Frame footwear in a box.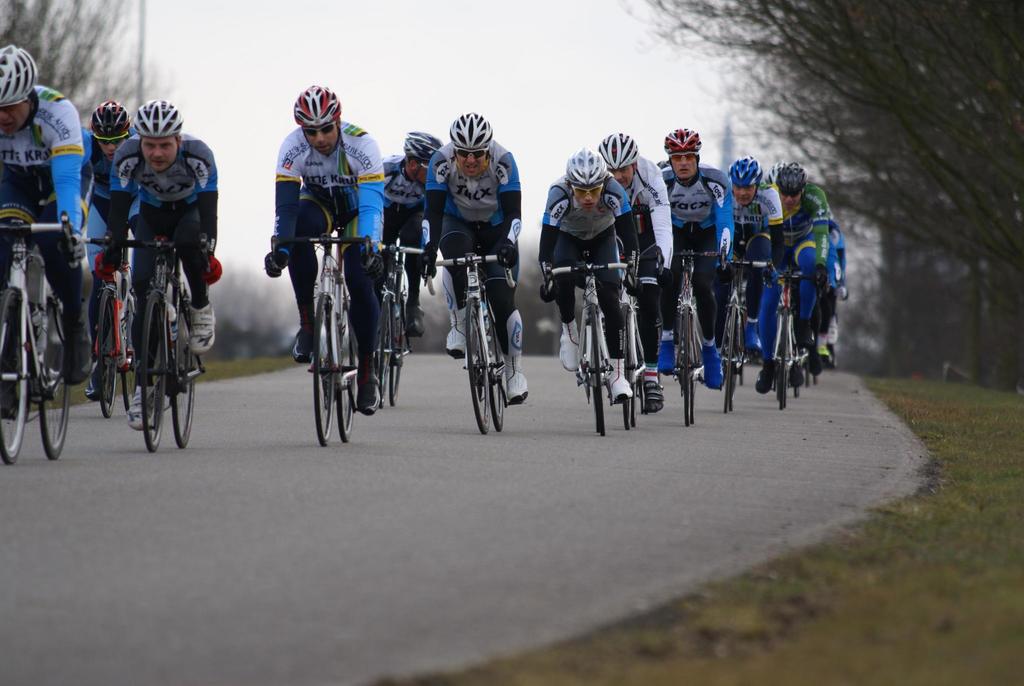
446, 324, 468, 361.
